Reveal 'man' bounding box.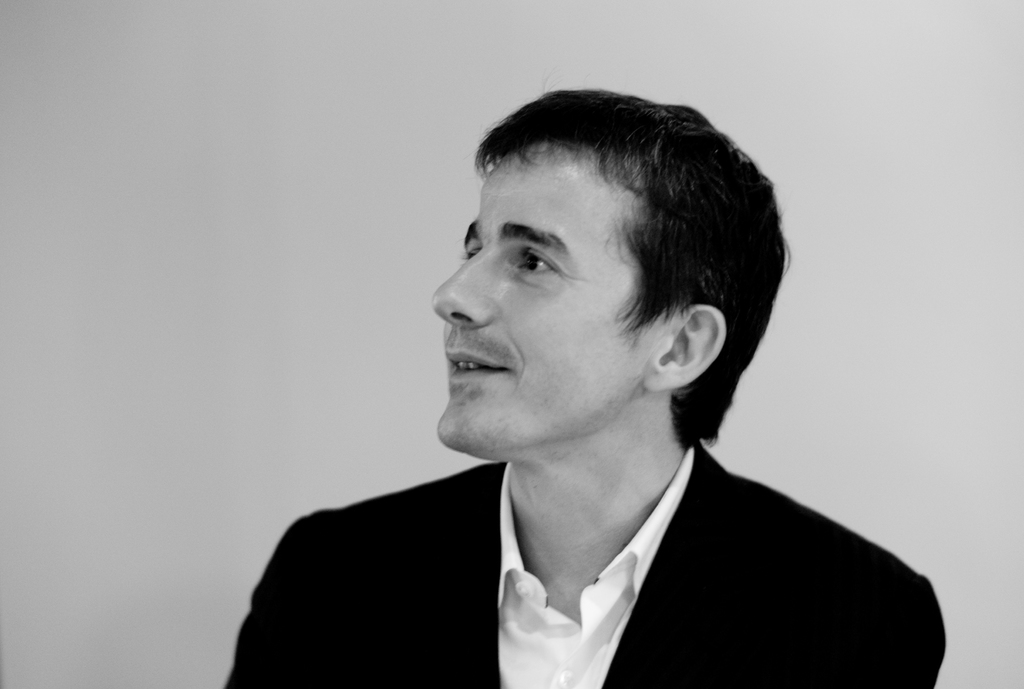
Revealed: [x1=211, y1=99, x2=936, y2=674].
